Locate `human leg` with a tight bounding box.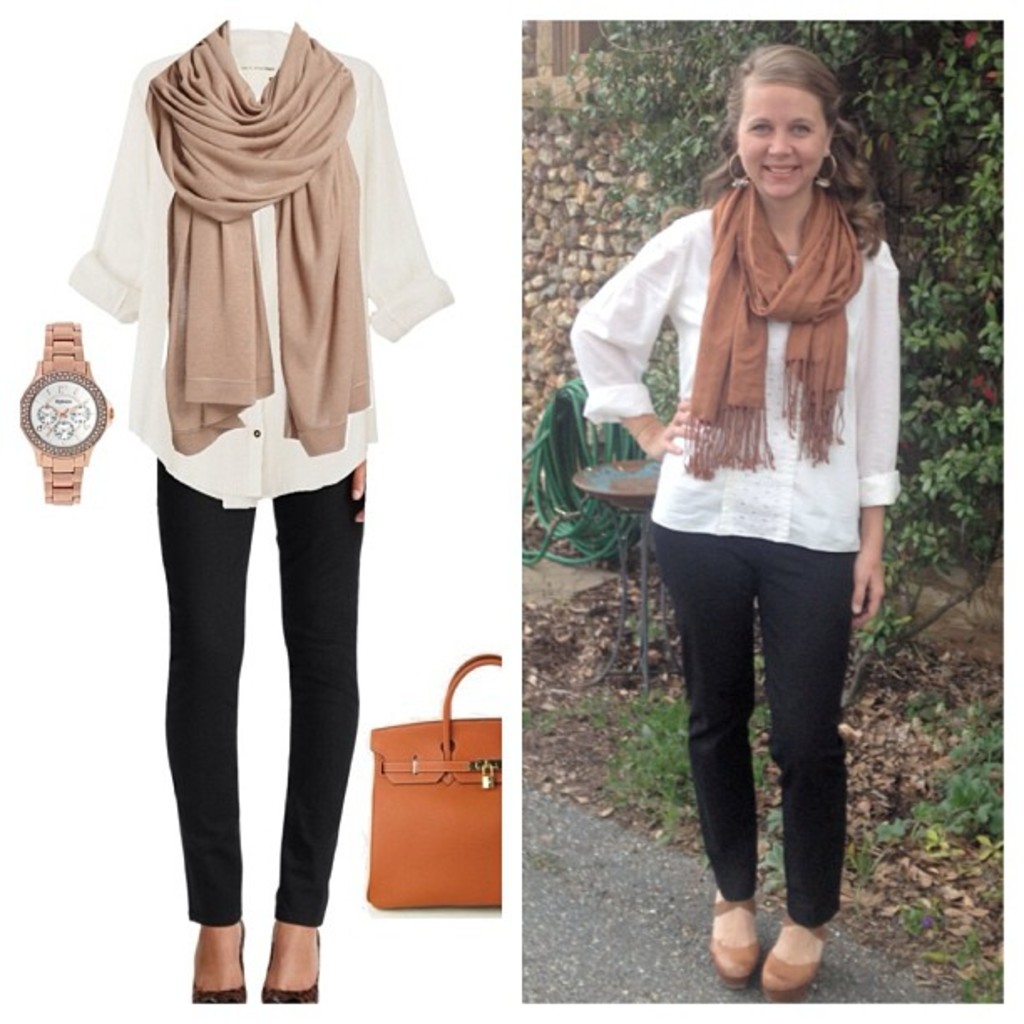
{"x1": 758, "y1": 539, "x2": 857, "y2": 1001}.
